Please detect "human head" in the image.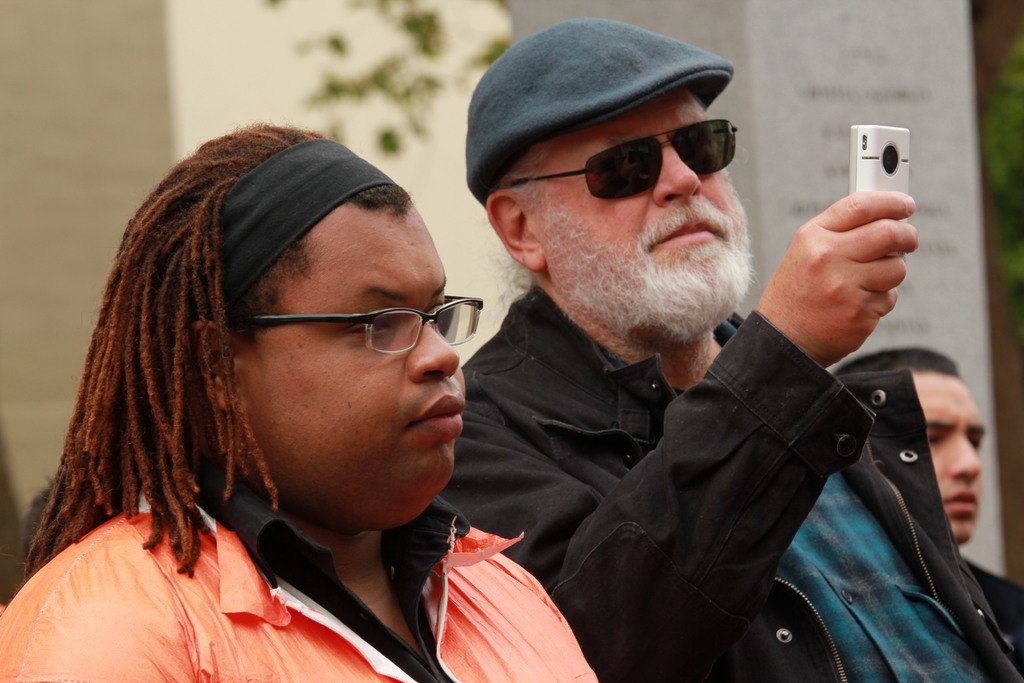
<region>460, 19, 749, 350</region>.
